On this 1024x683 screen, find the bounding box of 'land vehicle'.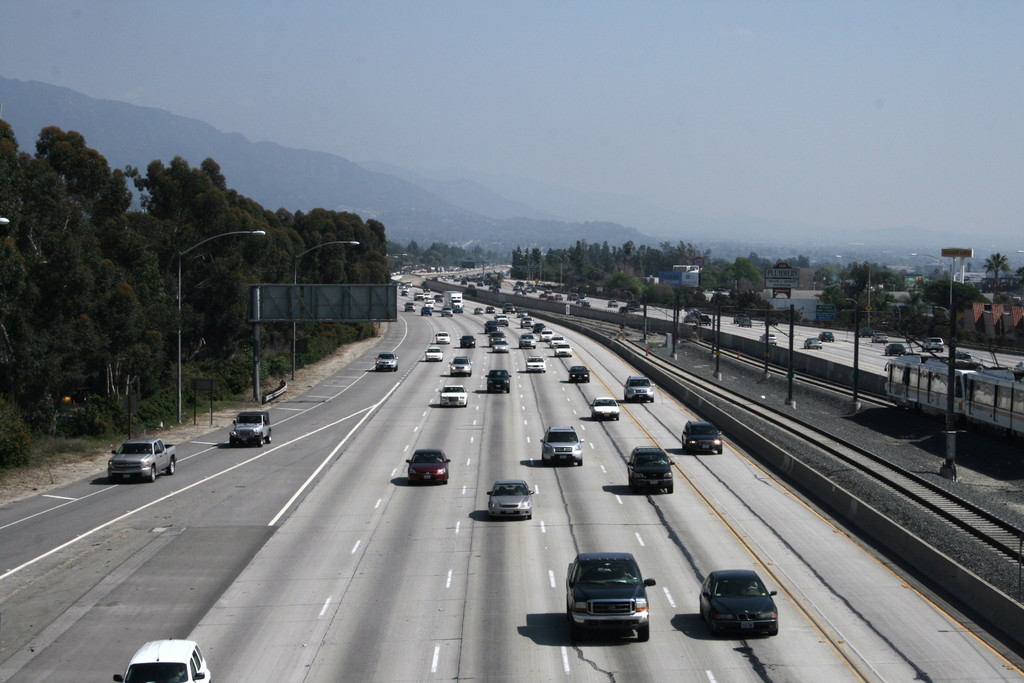
Bounding box: [x1=458, y1=334, x2=476, y2=348].
